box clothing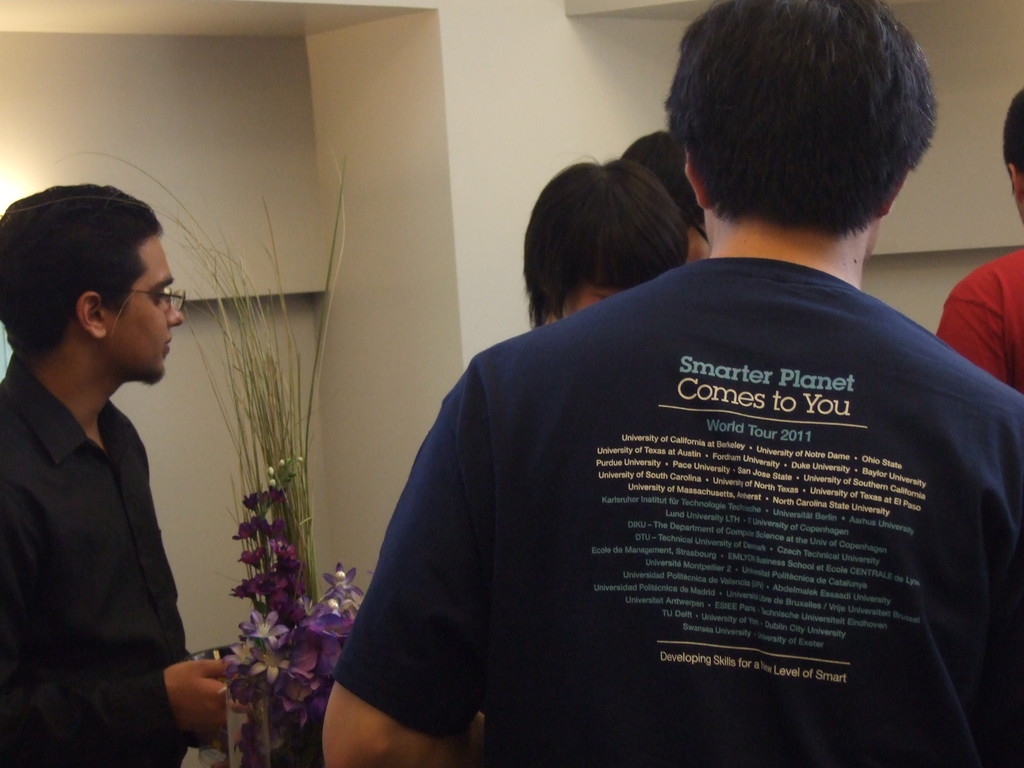
(x1=1, y1=355, x2=192, y2=767)
